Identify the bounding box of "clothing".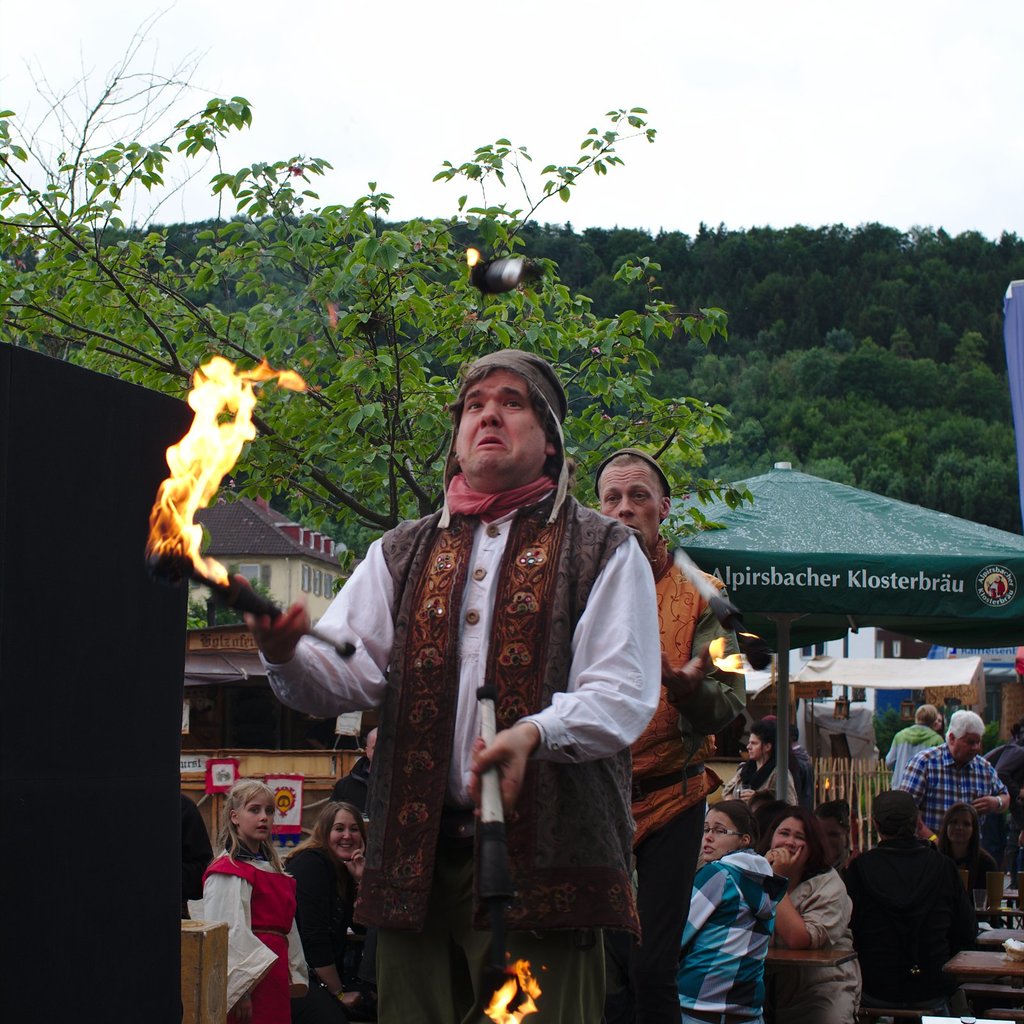
bbox(689, 848, 774, 1023).
